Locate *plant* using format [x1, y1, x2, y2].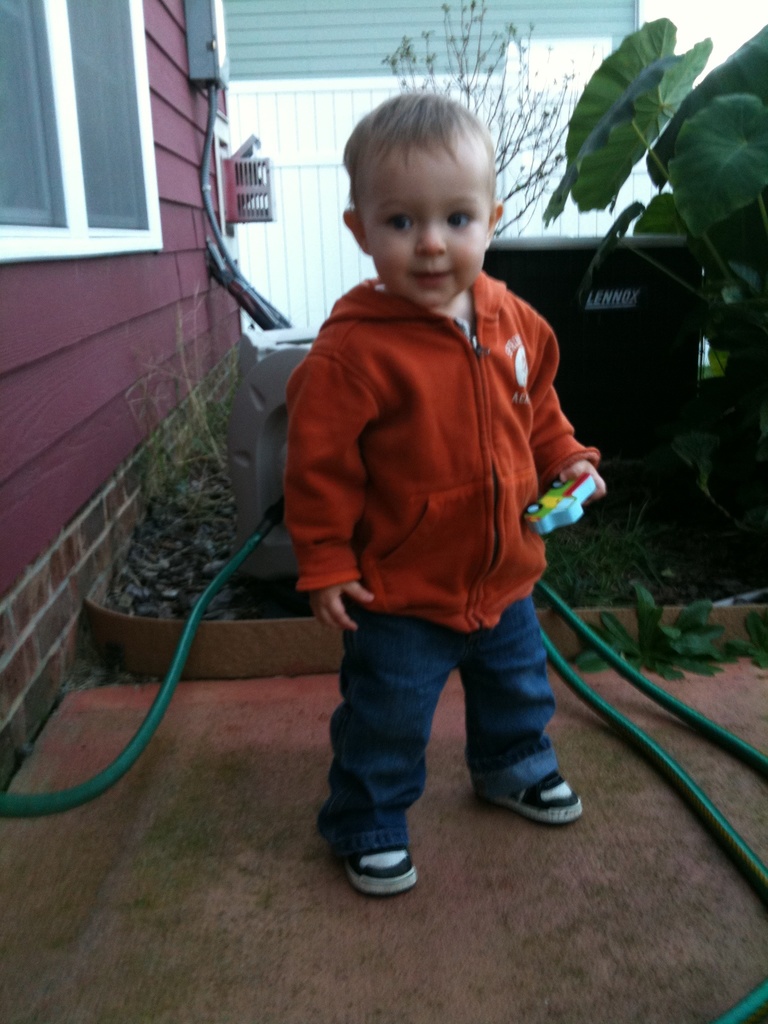
[728, 611, 767, 671].
